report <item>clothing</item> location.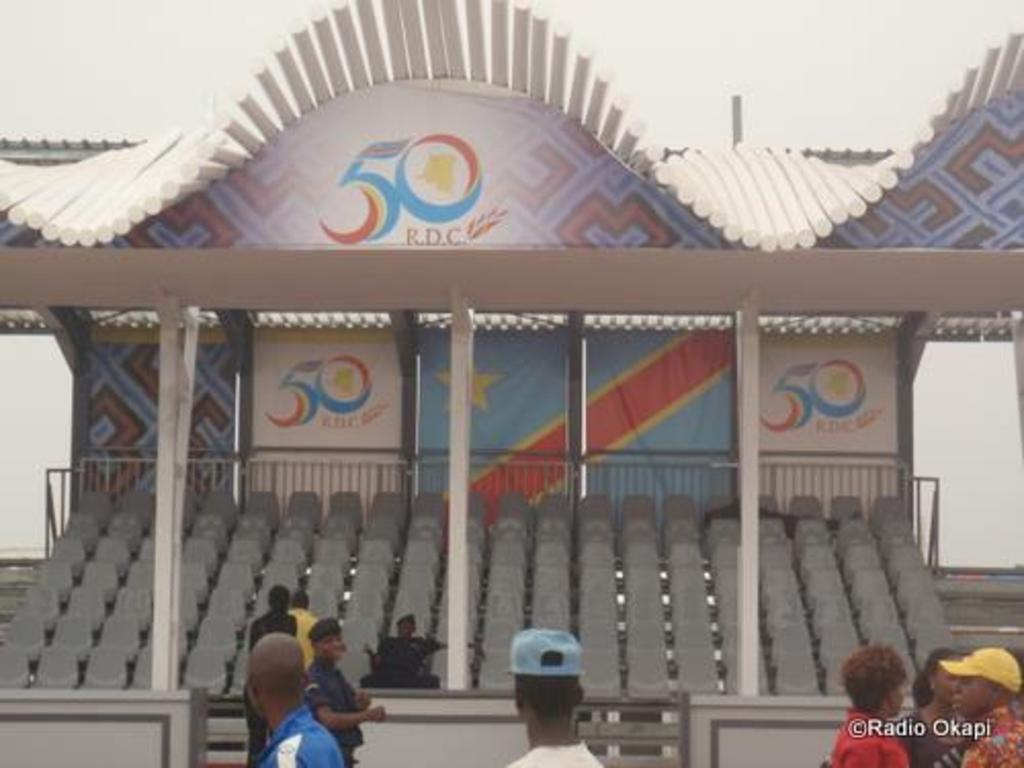
Report: 965/709/1022/766.
